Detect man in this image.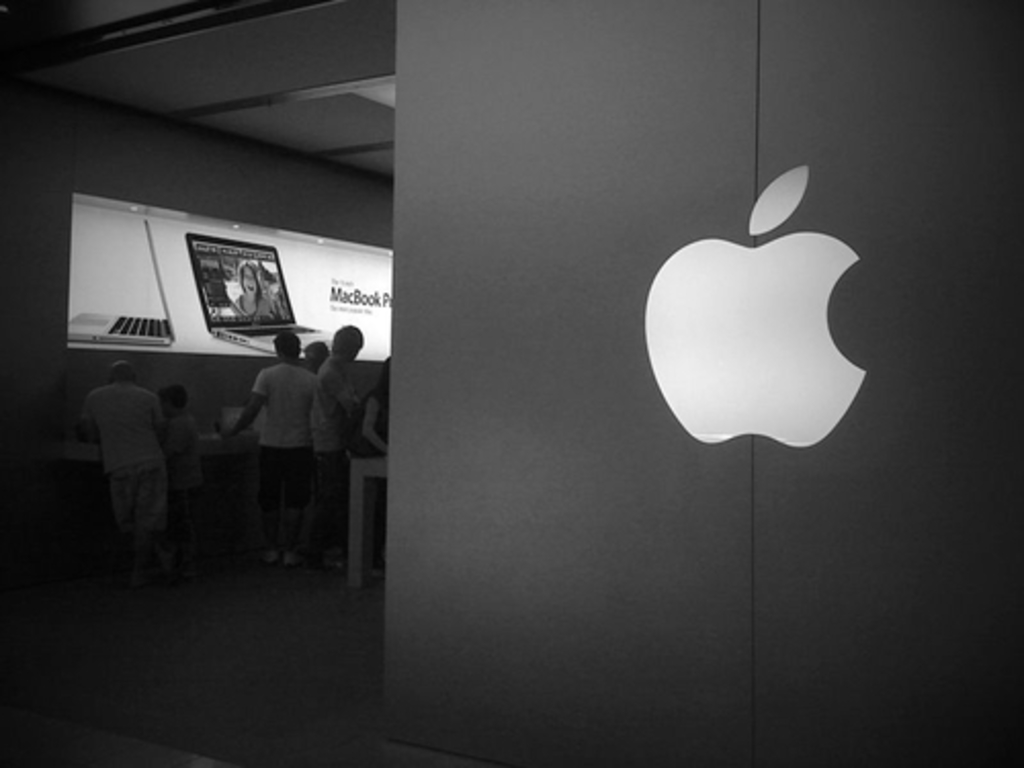
Detection: select_region(66, 340, 174, 584).
